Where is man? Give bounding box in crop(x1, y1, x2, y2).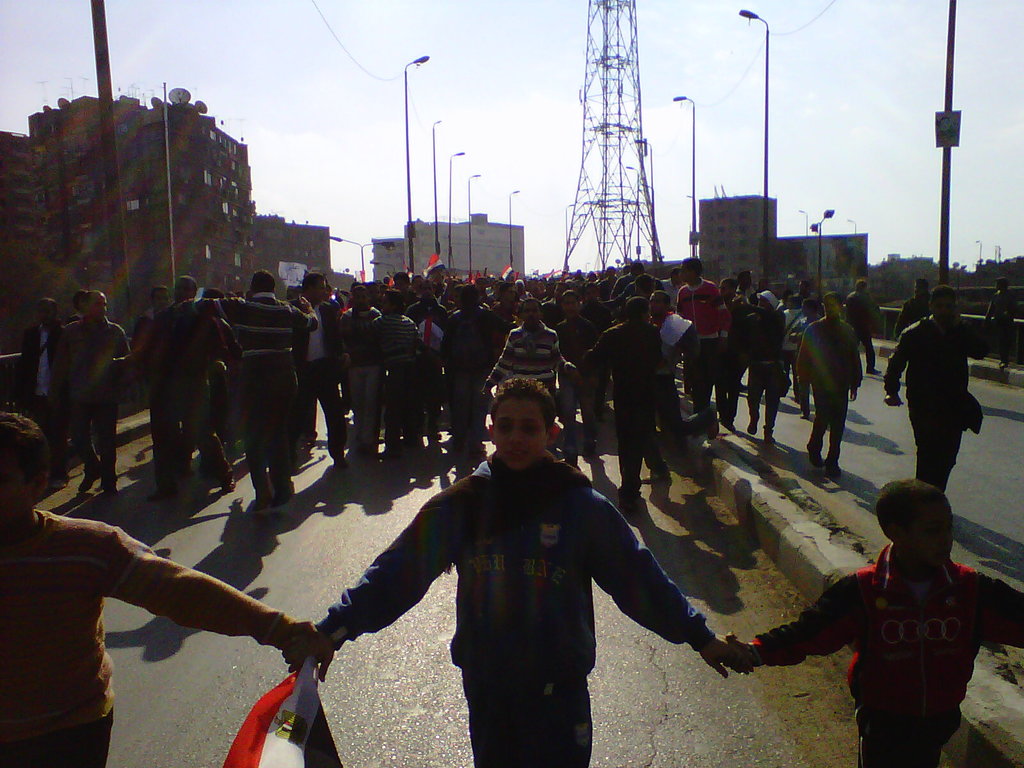
crop(797, 287, 863, 475).
